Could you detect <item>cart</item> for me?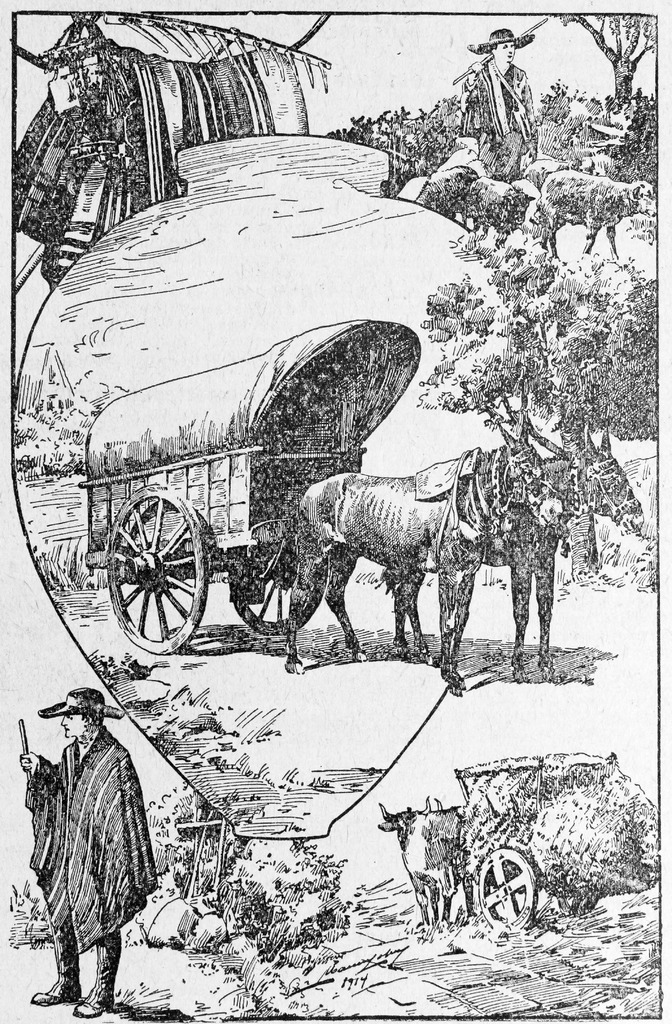
Detection result: pyautogui.locateOnScreen(453, 751, 619, 934).
